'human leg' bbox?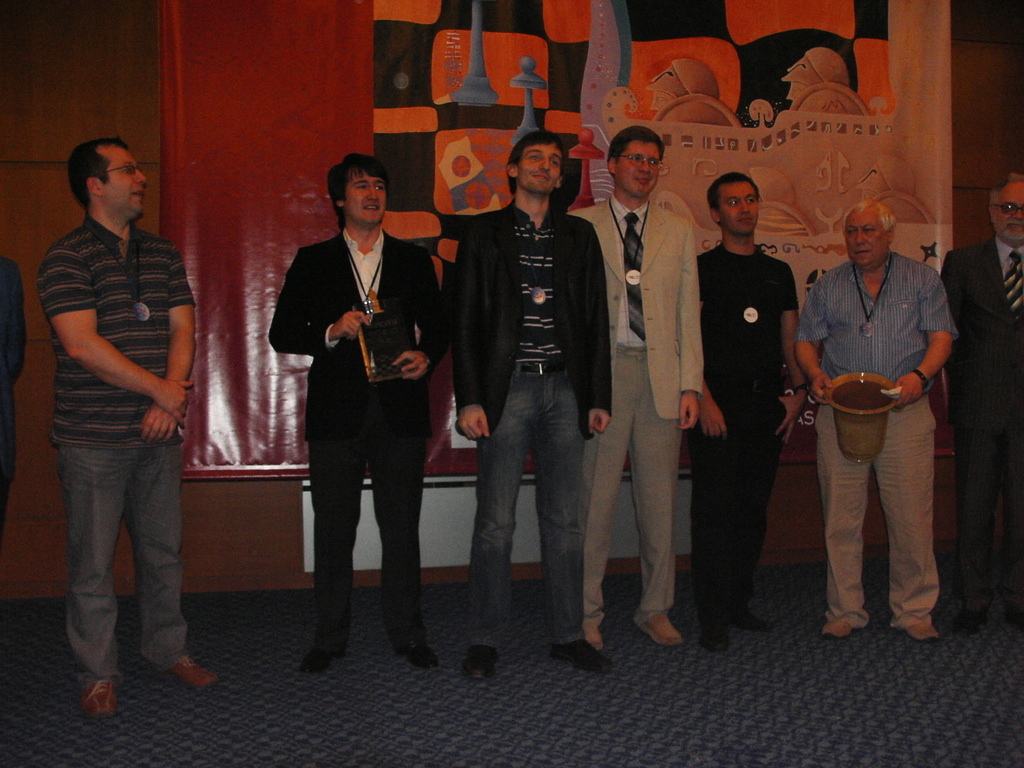
rect(367, 367, 433, 671)
